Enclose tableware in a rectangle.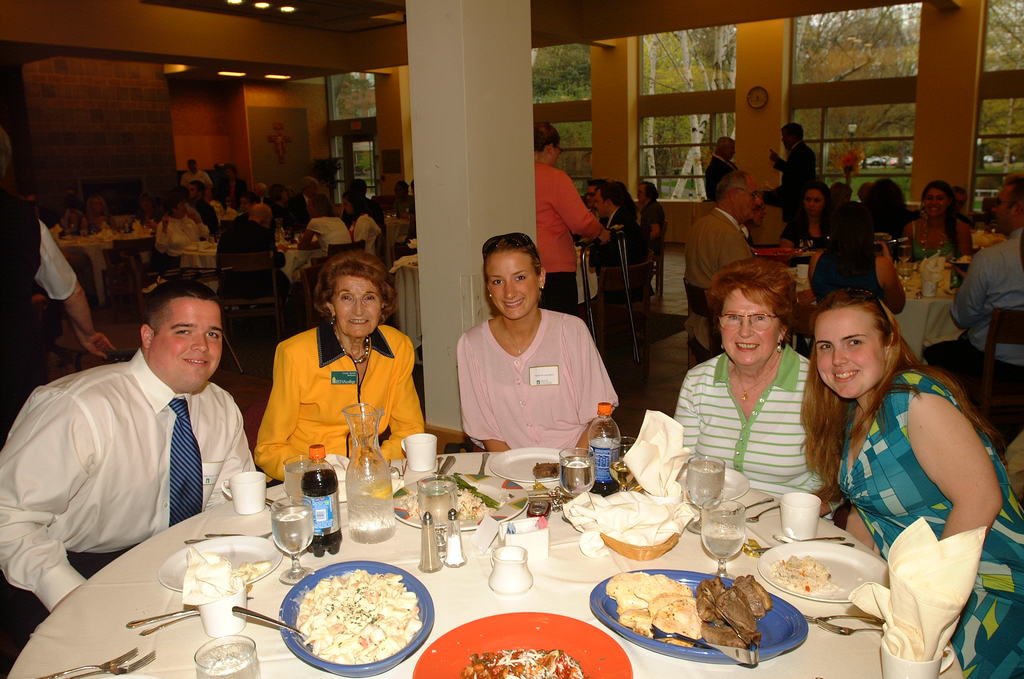
576, 250, 589, 257.
